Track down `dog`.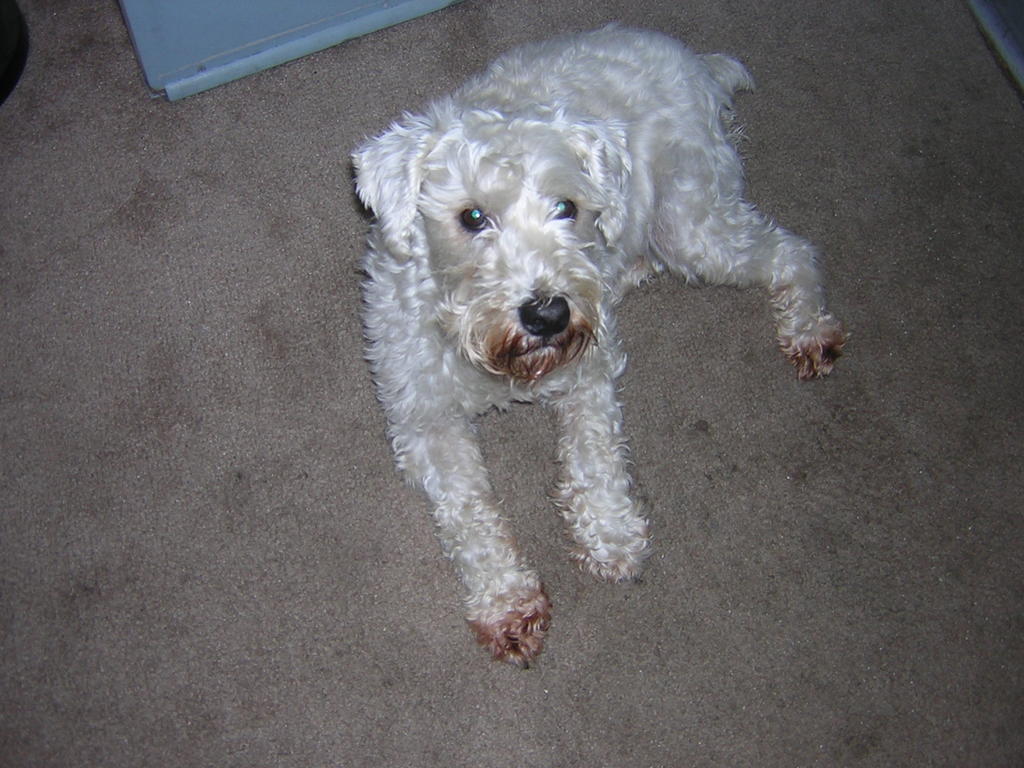
Tracked to <bbox>354, 19, 852, 671</bbox>.
